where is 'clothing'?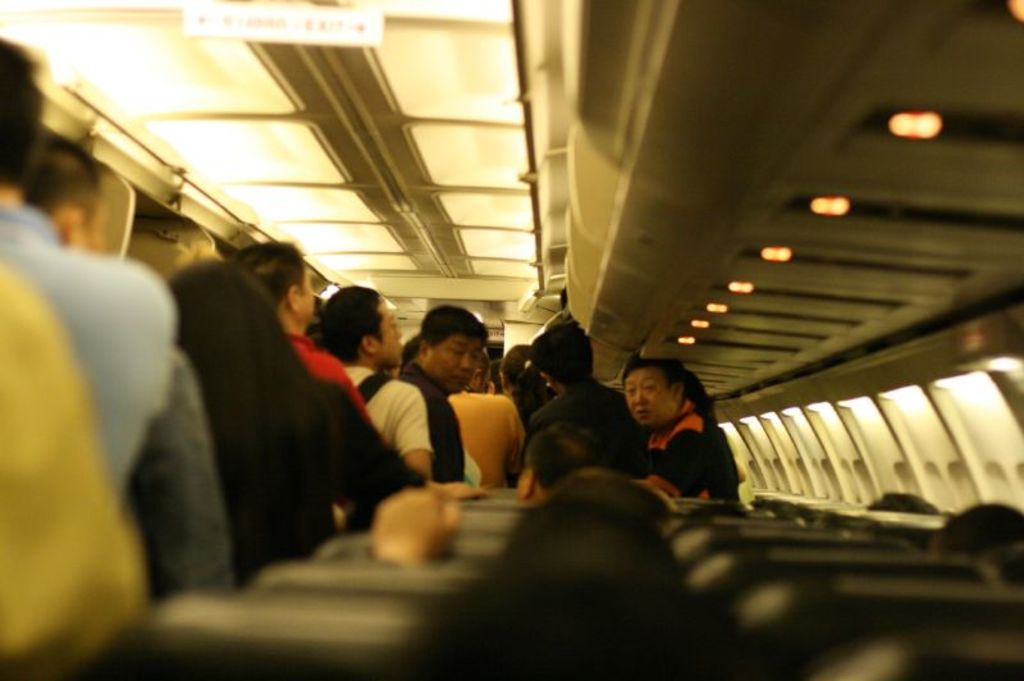
[346, 362, 434, 518].
